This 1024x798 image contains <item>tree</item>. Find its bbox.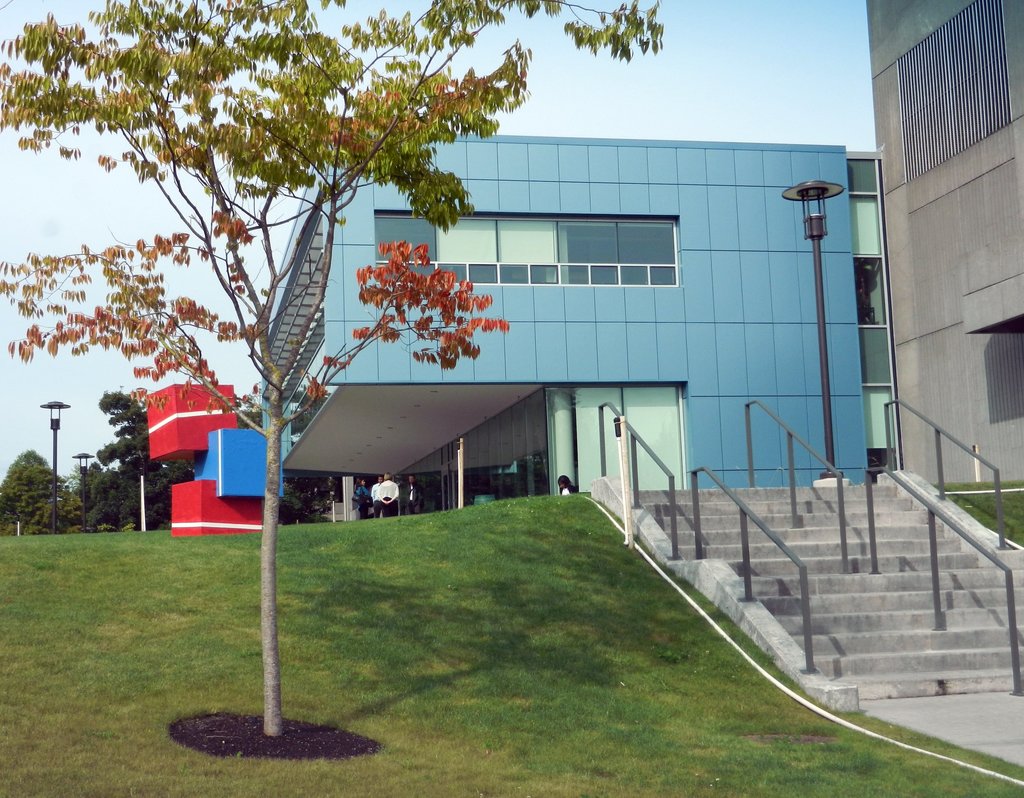
crop(0, 0, 662, 739).
